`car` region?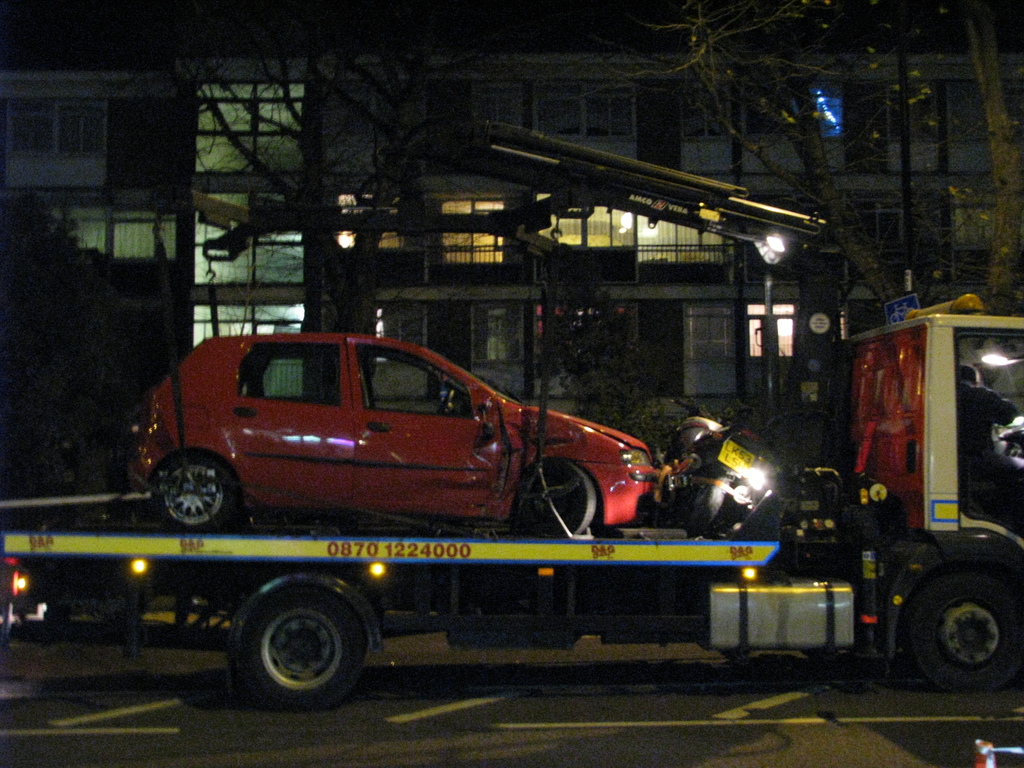
(127,329,657,529)
